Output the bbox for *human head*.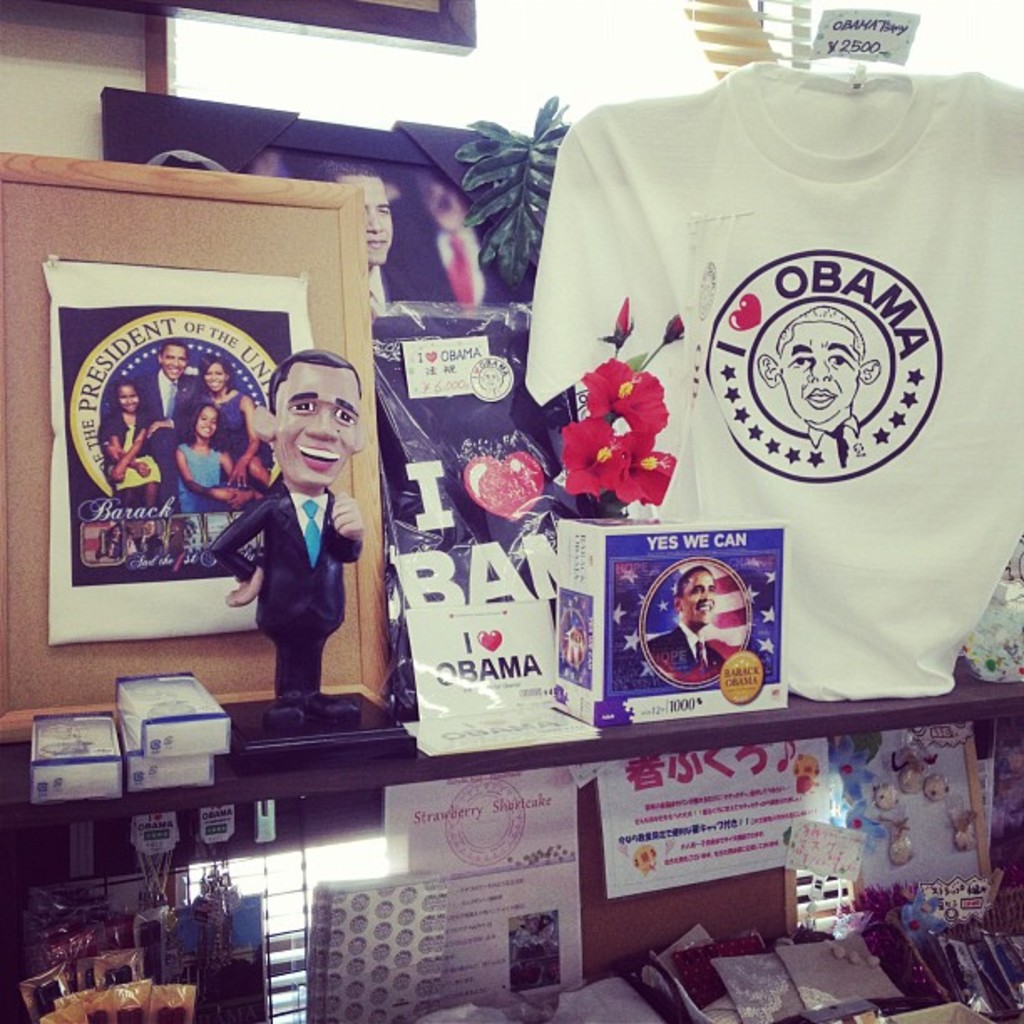
184/398/226/440.
